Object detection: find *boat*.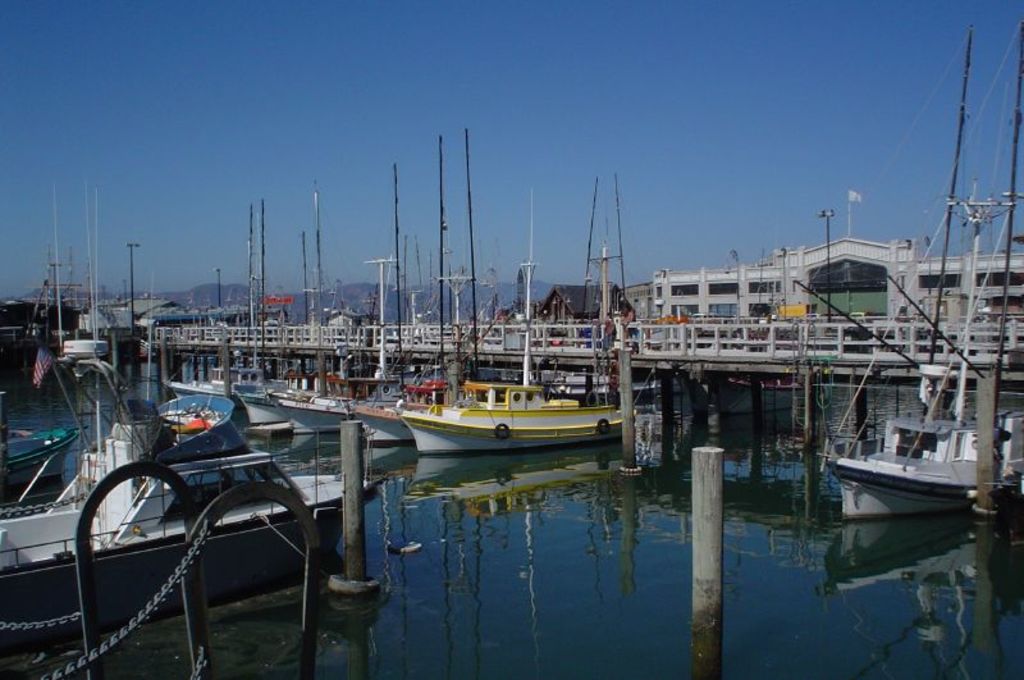
select_region(367, 369, 641, 453).
